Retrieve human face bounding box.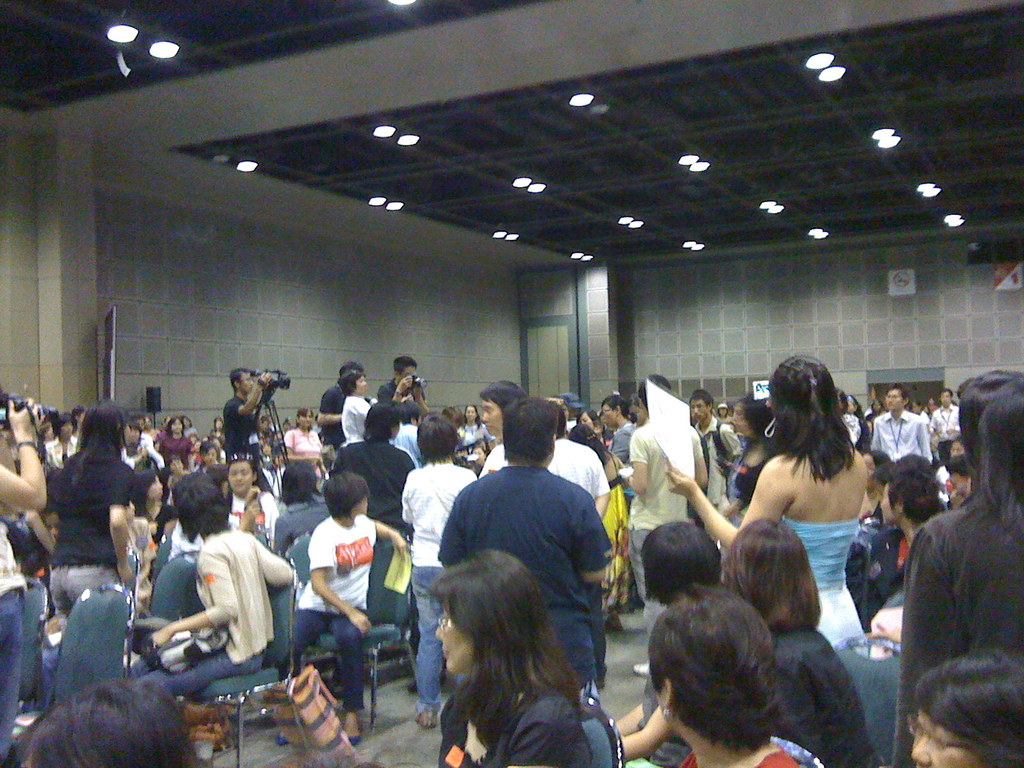
Bounding box: bbox=[578, 410, 593, 430].
